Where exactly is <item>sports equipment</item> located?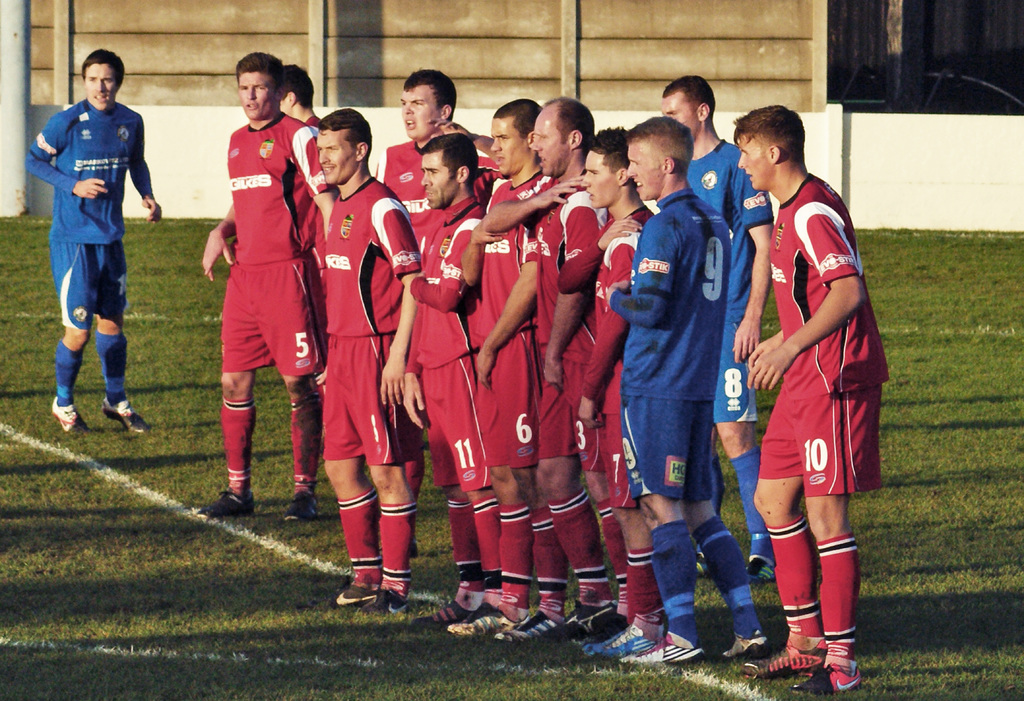
Its bounding box is locate(326, 584, 378, 610).
